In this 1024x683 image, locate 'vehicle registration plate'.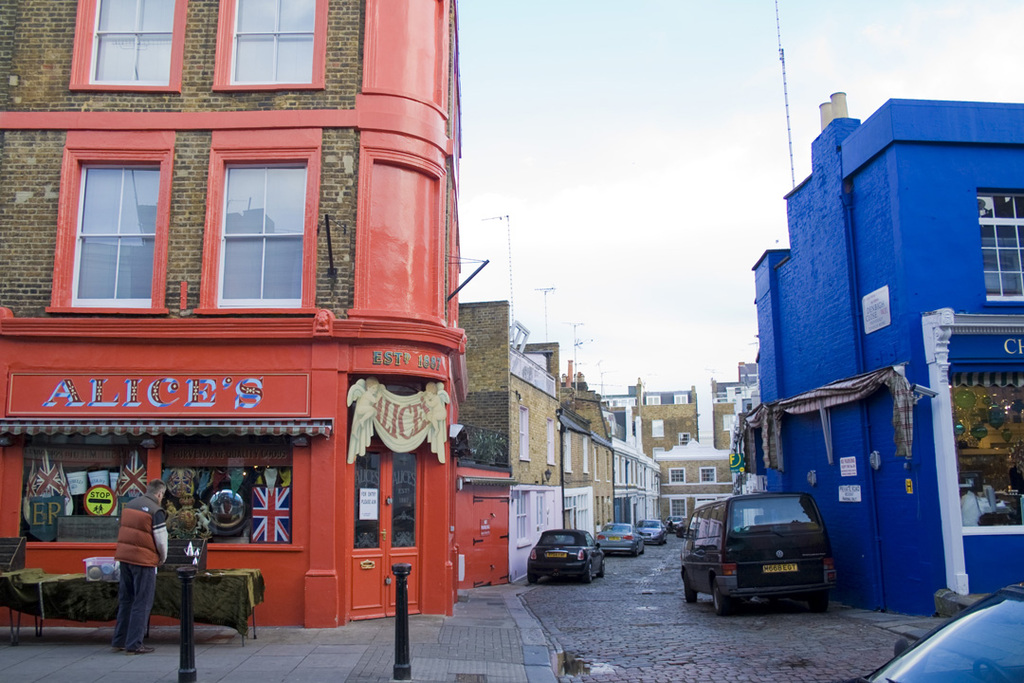
Bounding box: locate(762, 564, 798, 577).
